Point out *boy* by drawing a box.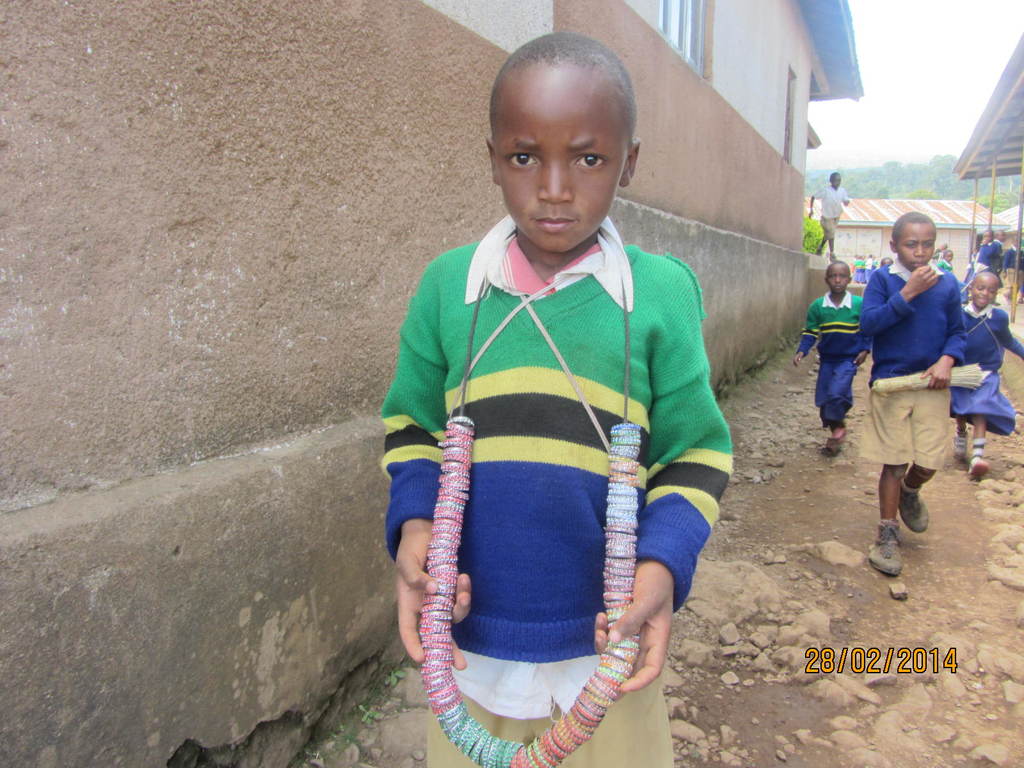
364/30/718/764.
